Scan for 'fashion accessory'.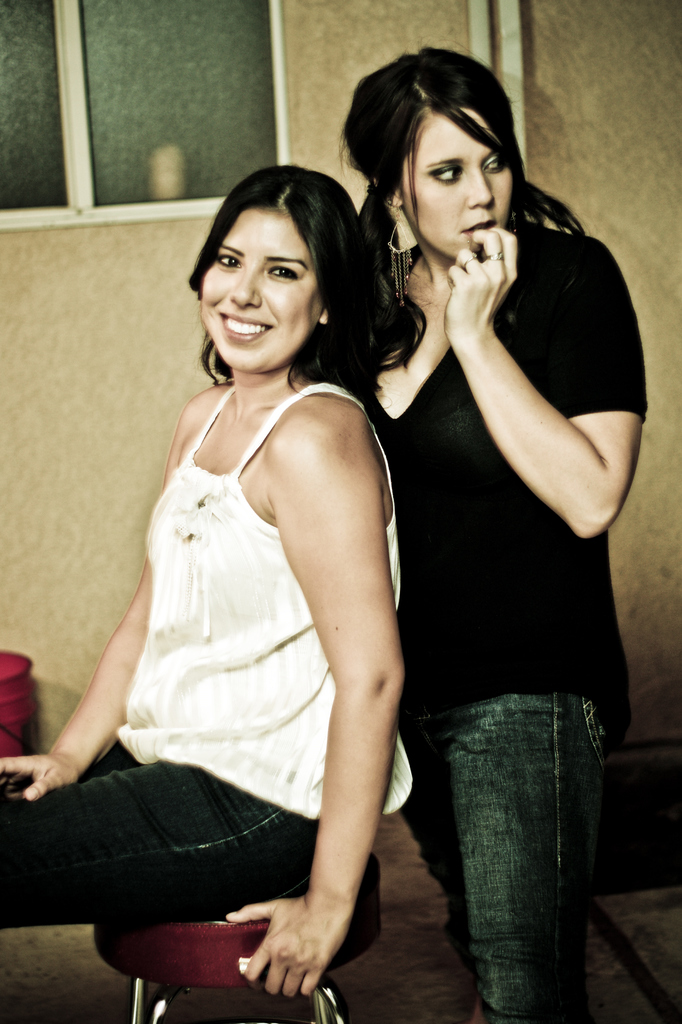
Scan result: box=[387, 214, 422, 307].
